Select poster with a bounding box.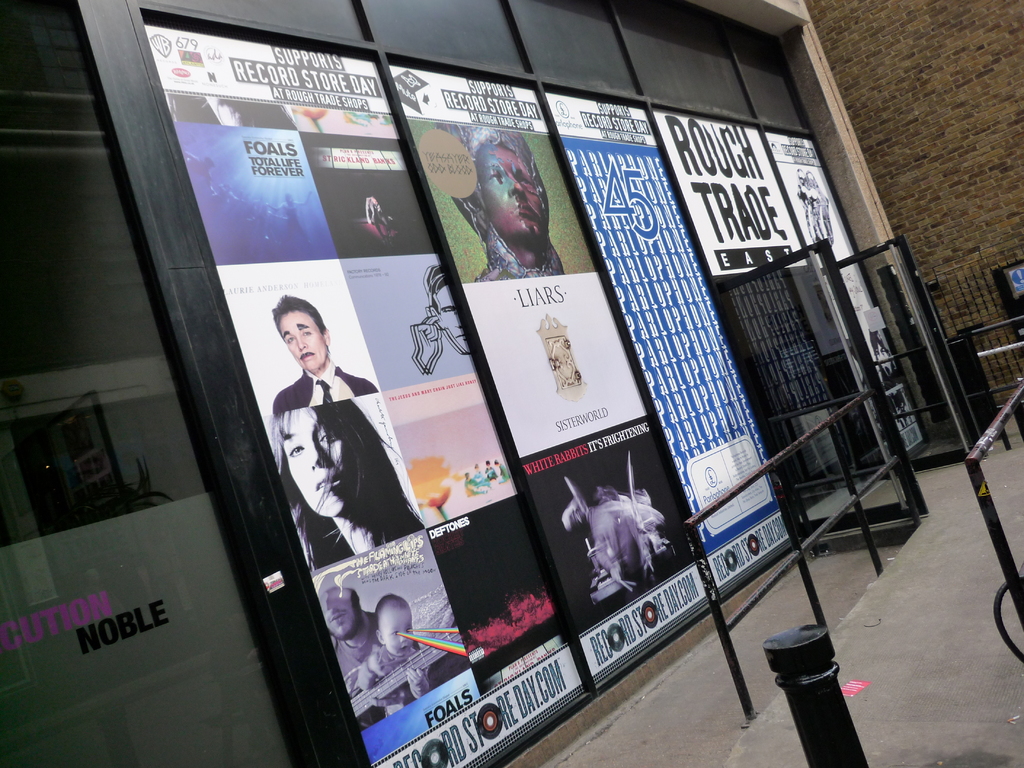
box(390, 61, 710, 674).
